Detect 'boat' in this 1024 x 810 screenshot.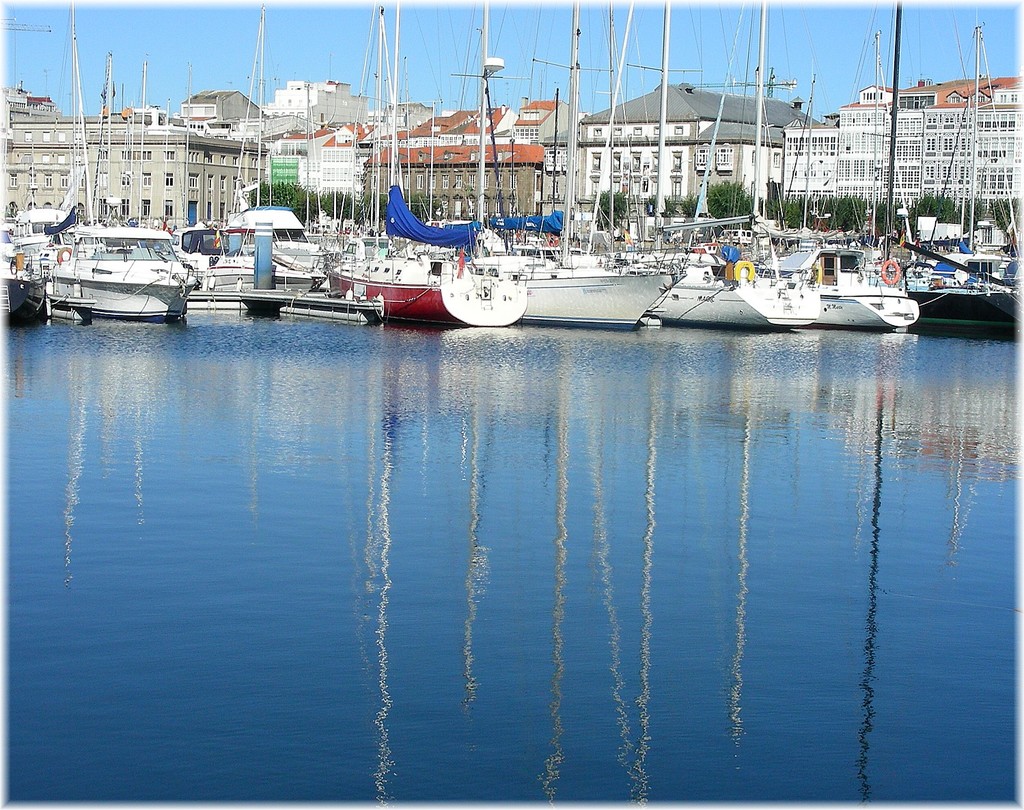
Detection: x1=0, y1=223, x2=38, y2=324.
